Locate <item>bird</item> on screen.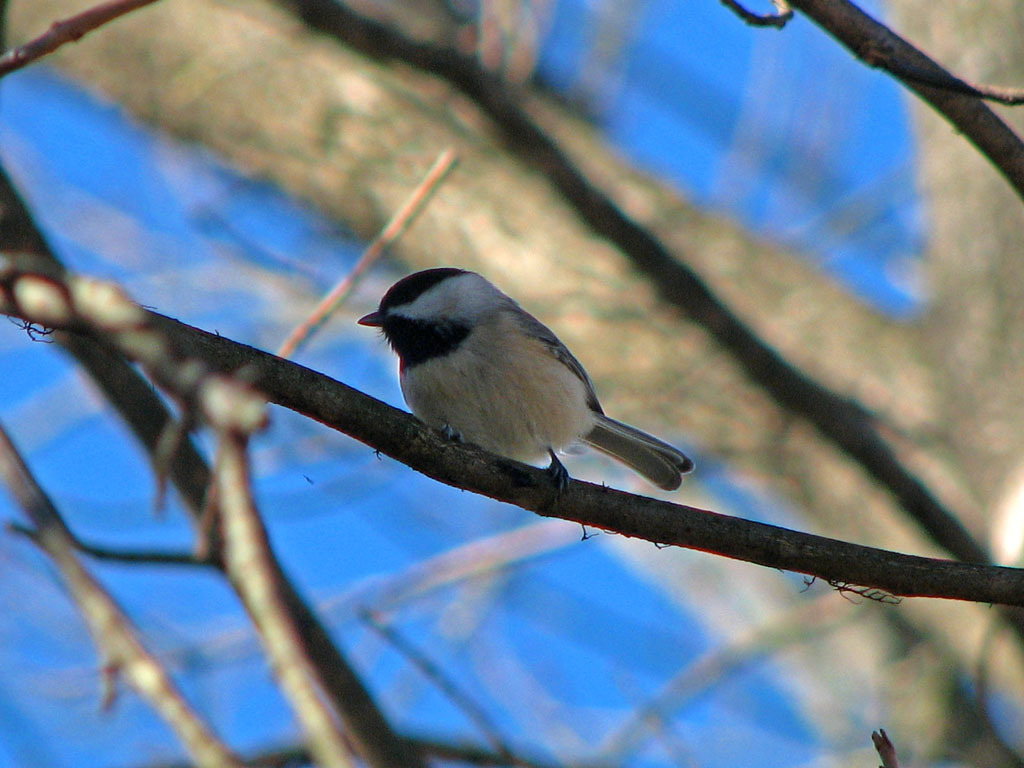
On screen at bbox(353, 261, 687, 510).
